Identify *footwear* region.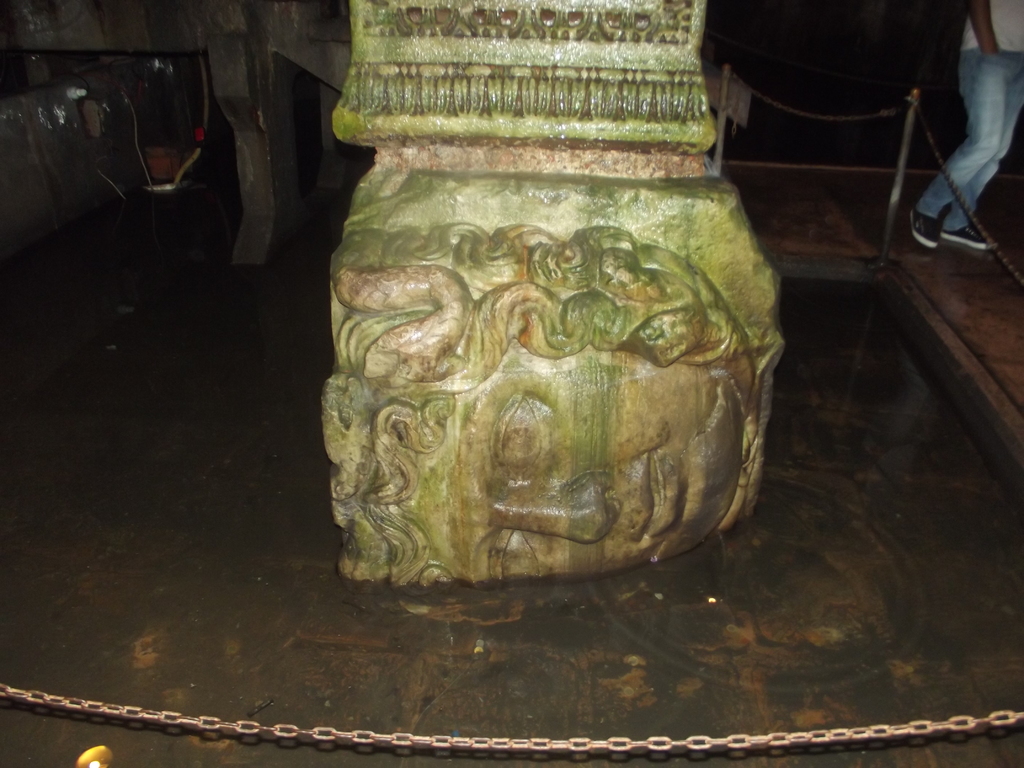
Region: [939, 219, 984, 246].
